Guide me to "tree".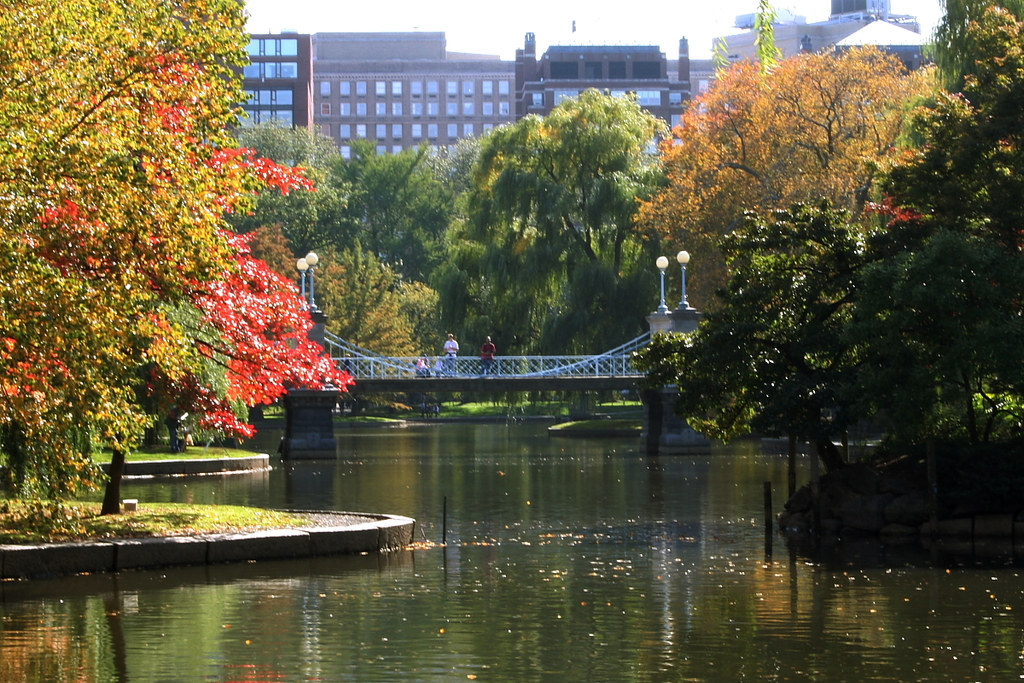
Guidance: (left=224, top=120, right=361, bottom=252).
